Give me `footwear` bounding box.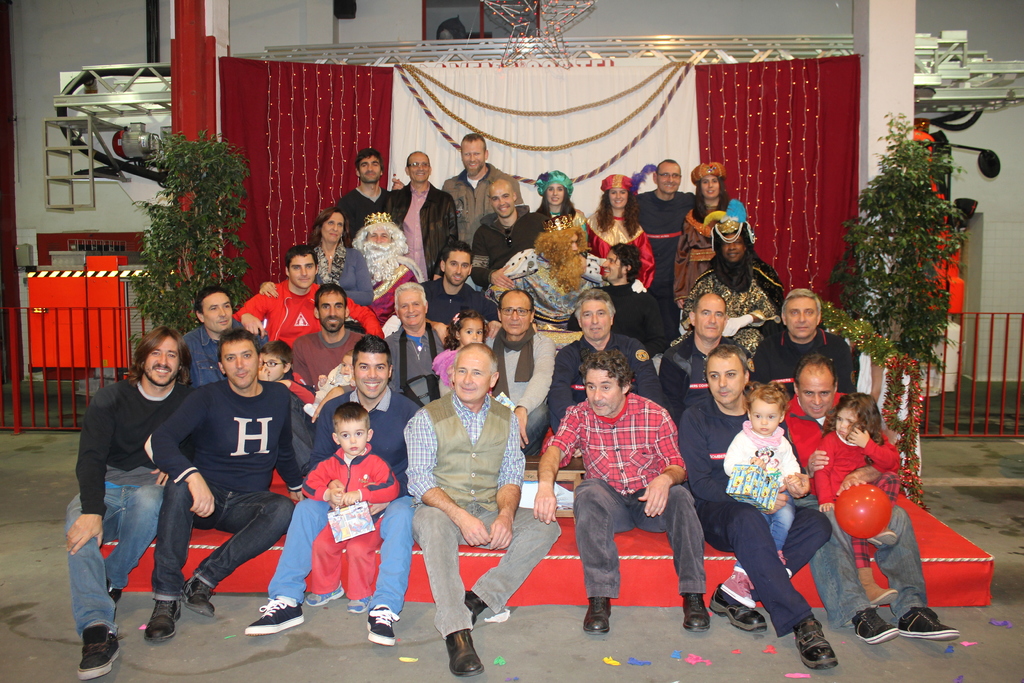
[444, 625, 484, 681].
